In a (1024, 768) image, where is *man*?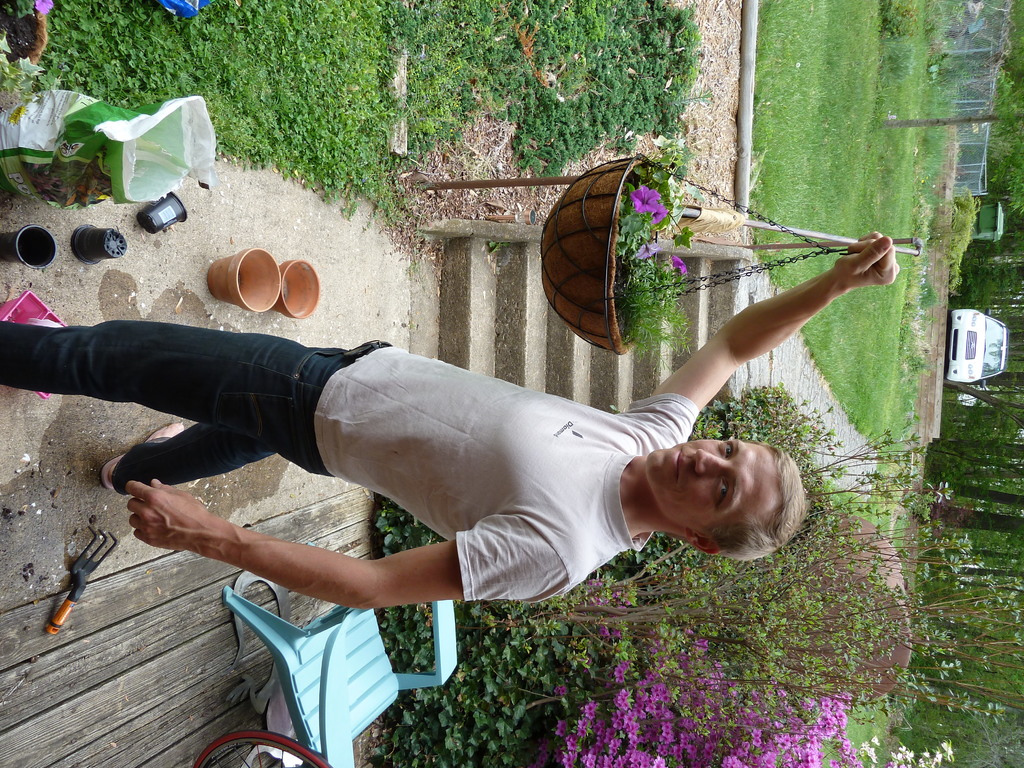
bbox=(0, 230, 904, 611).
